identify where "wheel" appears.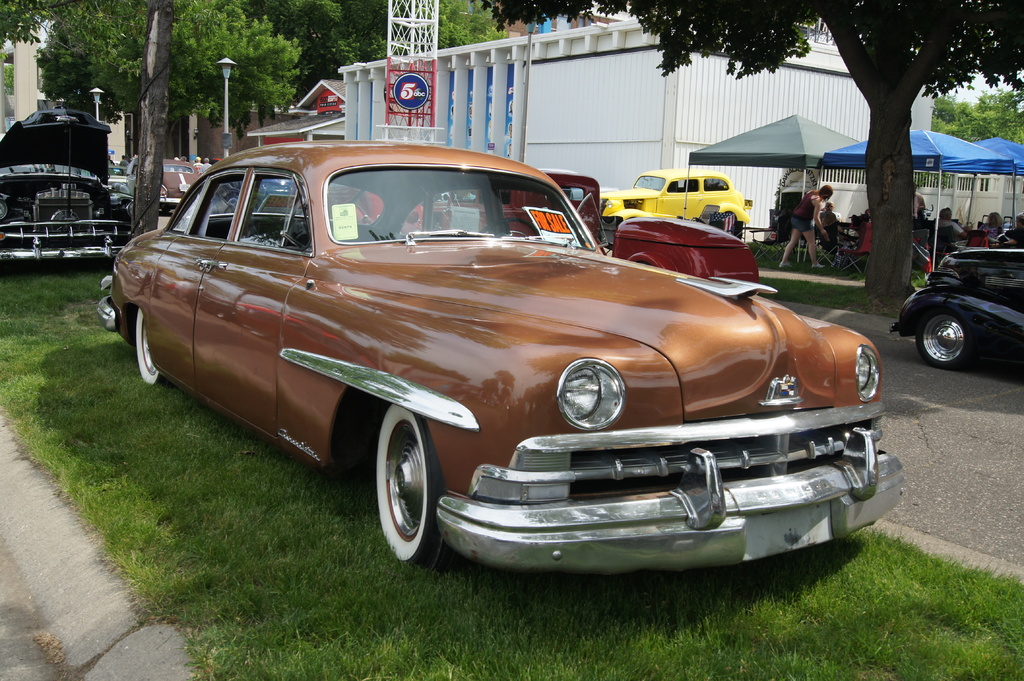
Appears at BBox(915, 310, 975, 367).
